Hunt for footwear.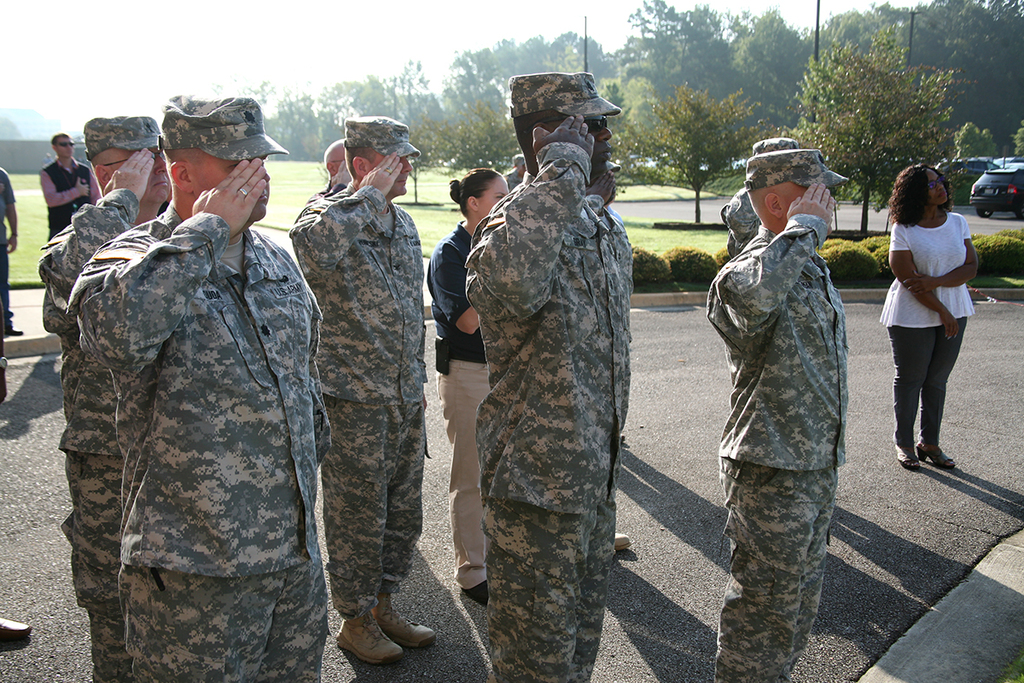
Hunted down at bbox(373, 600, 436, 653).
